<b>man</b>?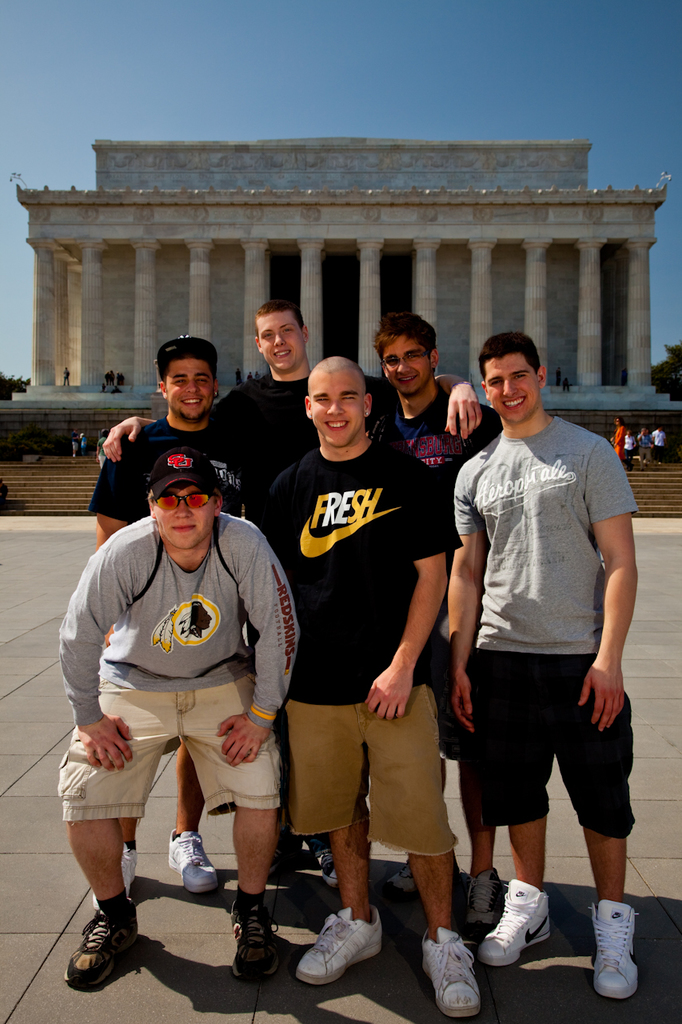
x1=86 y1=328 x2=288 y2=897
